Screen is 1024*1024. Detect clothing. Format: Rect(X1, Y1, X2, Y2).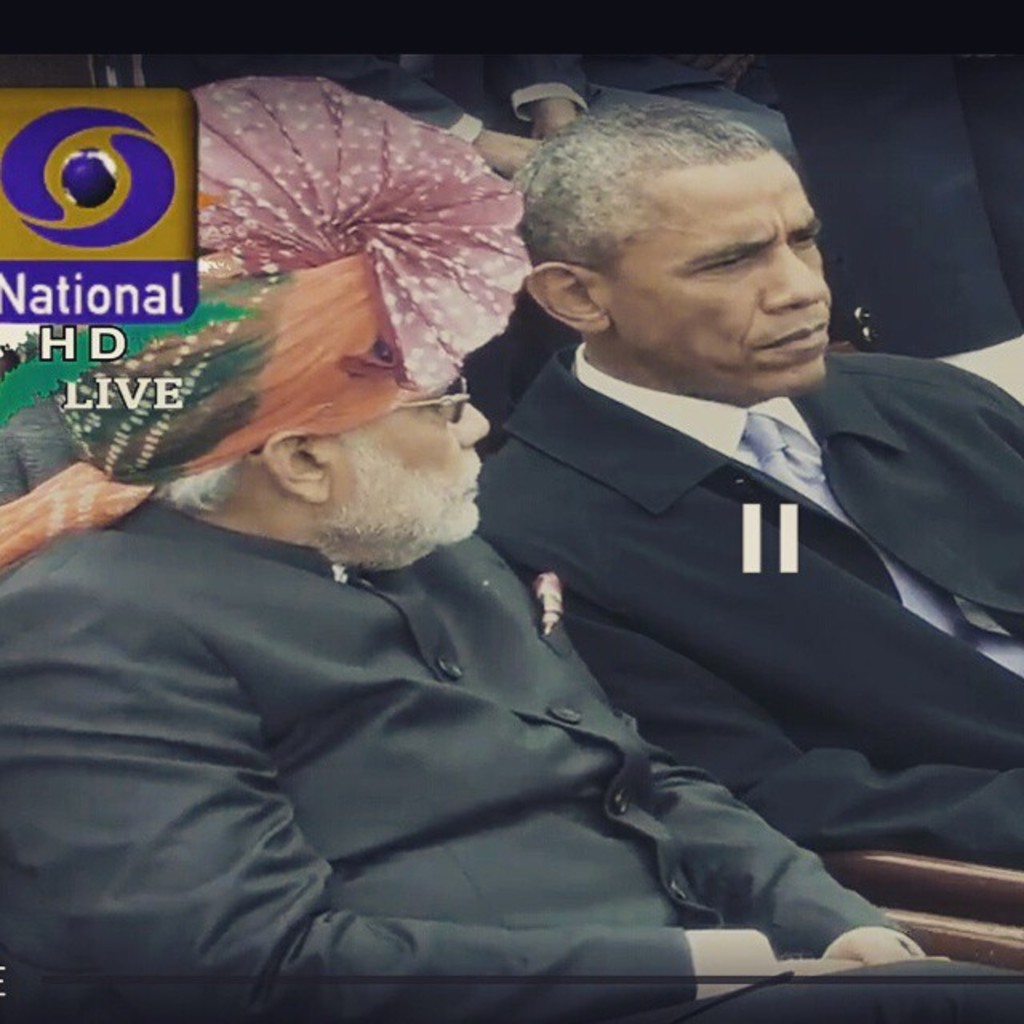
Rect(405, 50, 811, 182).
